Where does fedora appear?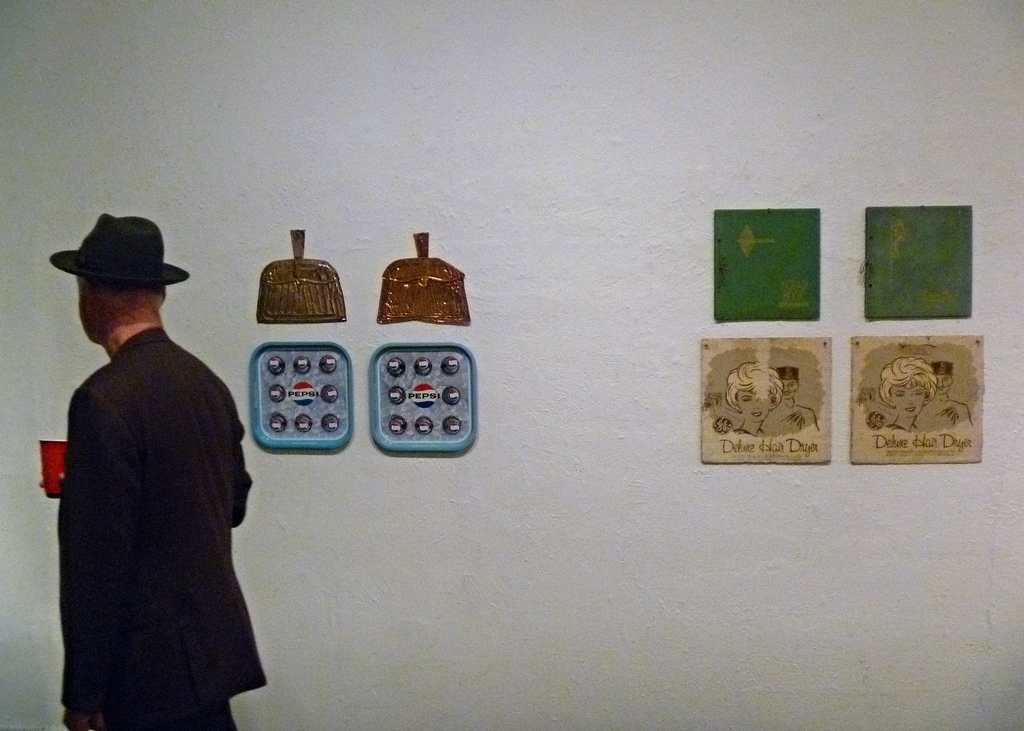
Appears at [left=50, top=213, right=189, bottom=288].
